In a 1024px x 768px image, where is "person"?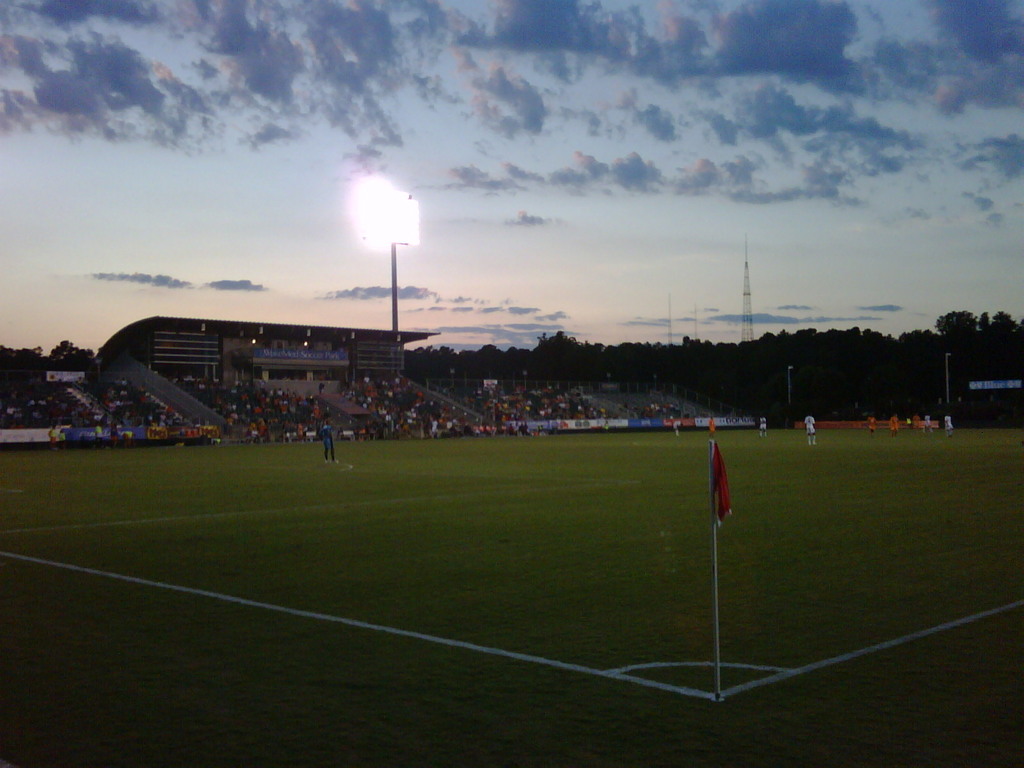
l=803, t=412, r=817, b=444.
